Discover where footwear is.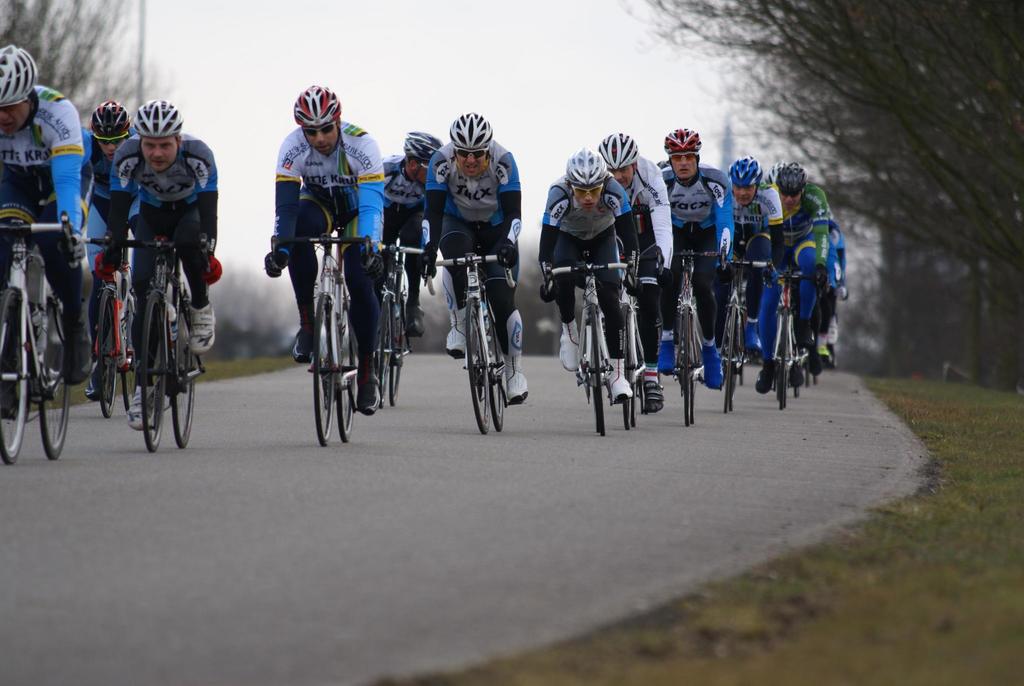
Discovered at locate(291, 319, 315, 363).
